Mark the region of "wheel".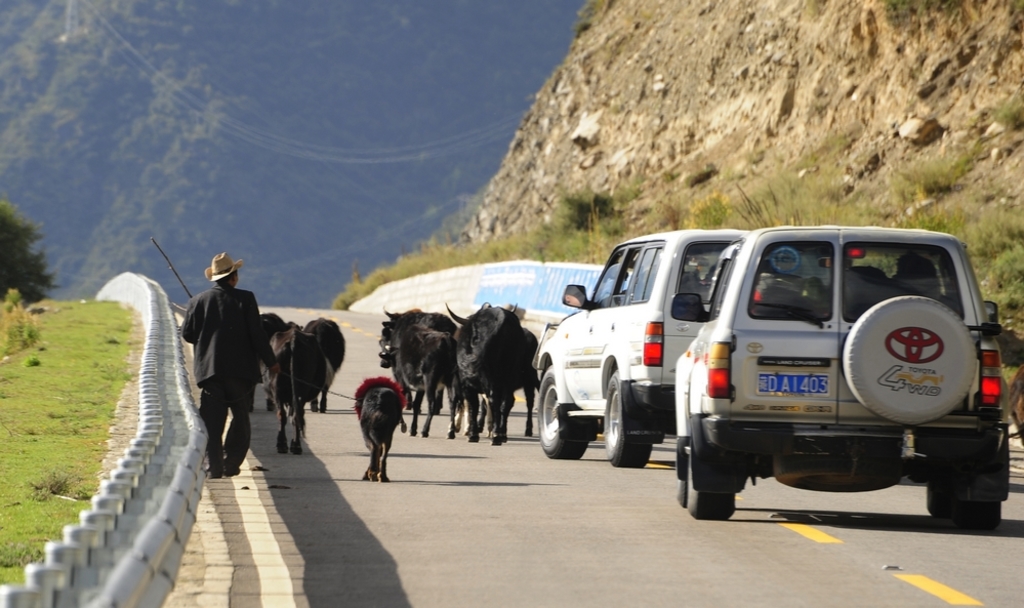
Region: [left=927, top=473, right=964, bottom=517].
